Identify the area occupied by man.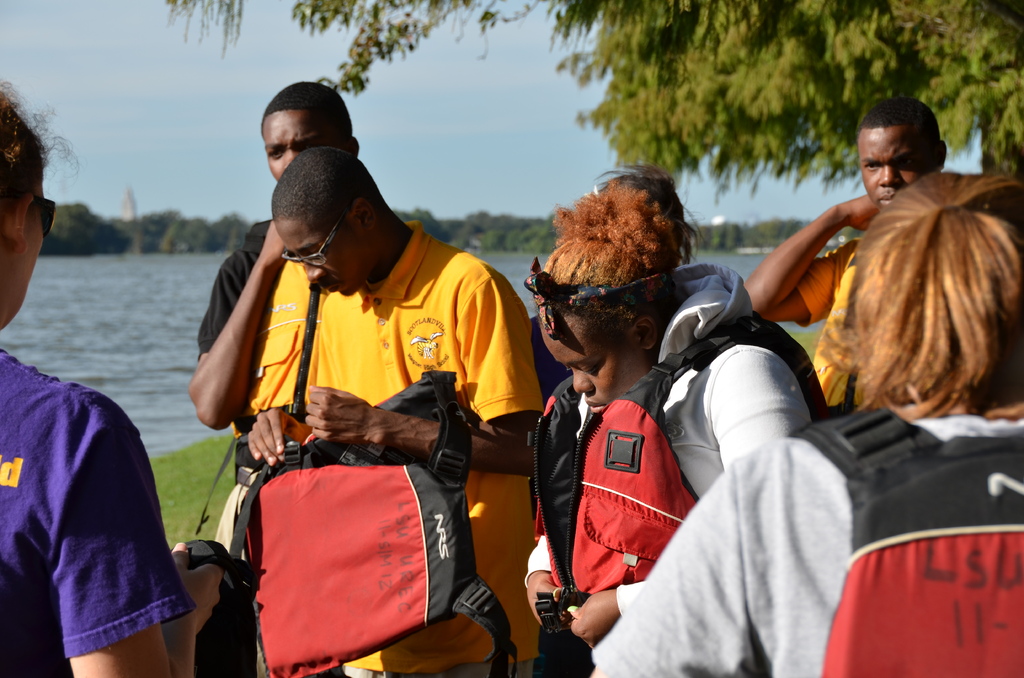
Area: x1=738 y1=90 x2=948 y2=409.
